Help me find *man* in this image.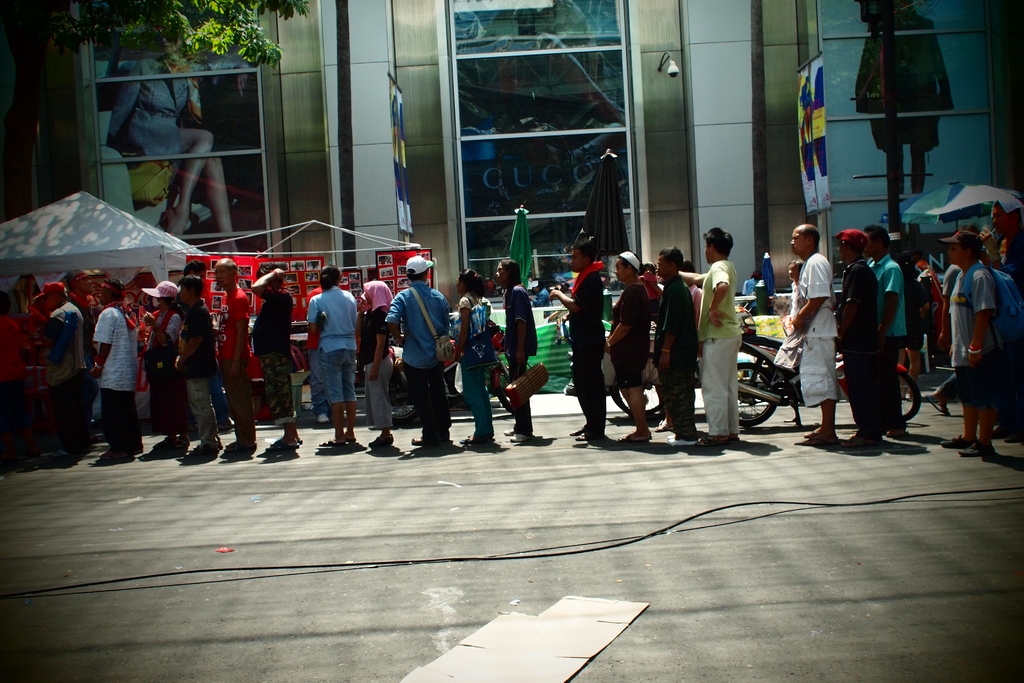
Found it: crop(495, 255, 538, 441).
